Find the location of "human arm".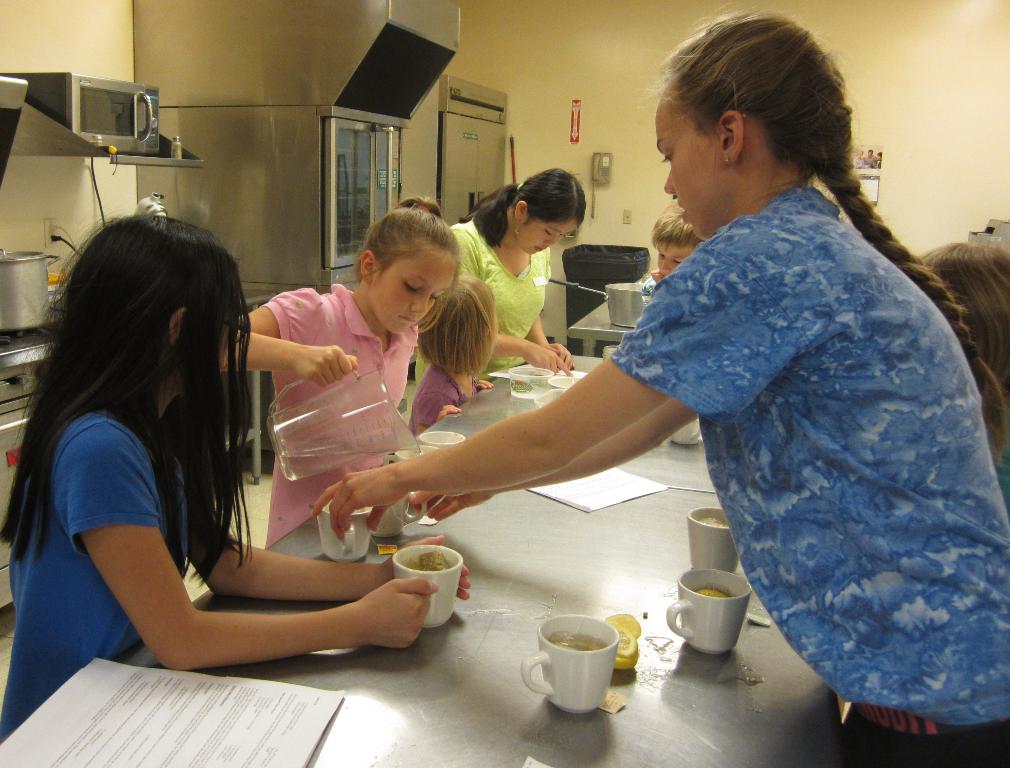
Location: pyautogui.locateOnScreen(486, 335, 567, 371).
